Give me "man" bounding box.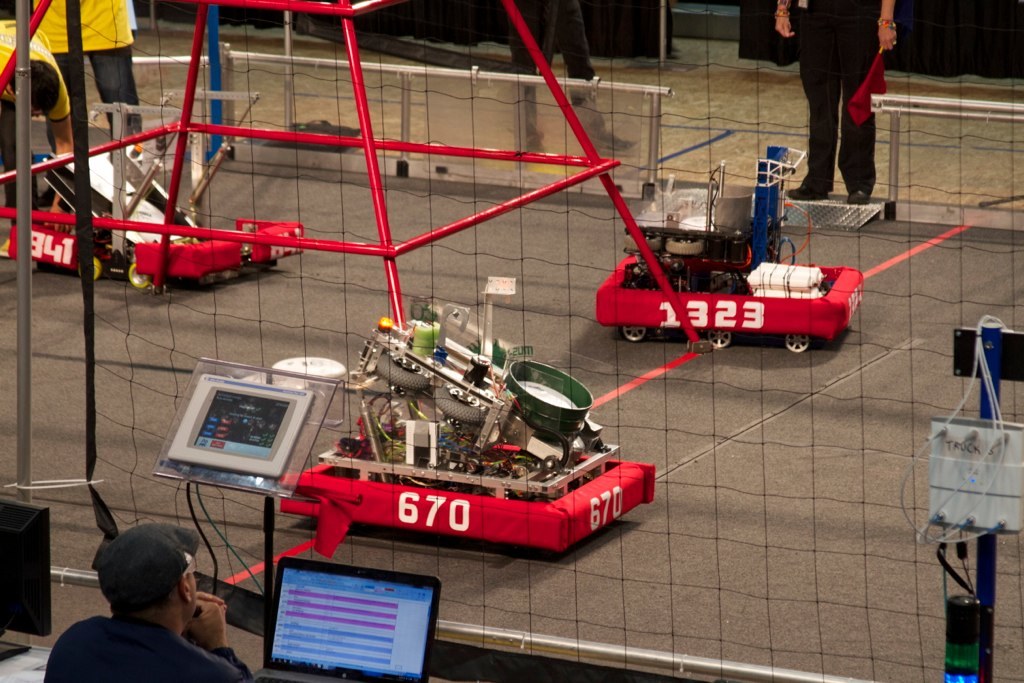
locate(40, 521, 257, 682).
